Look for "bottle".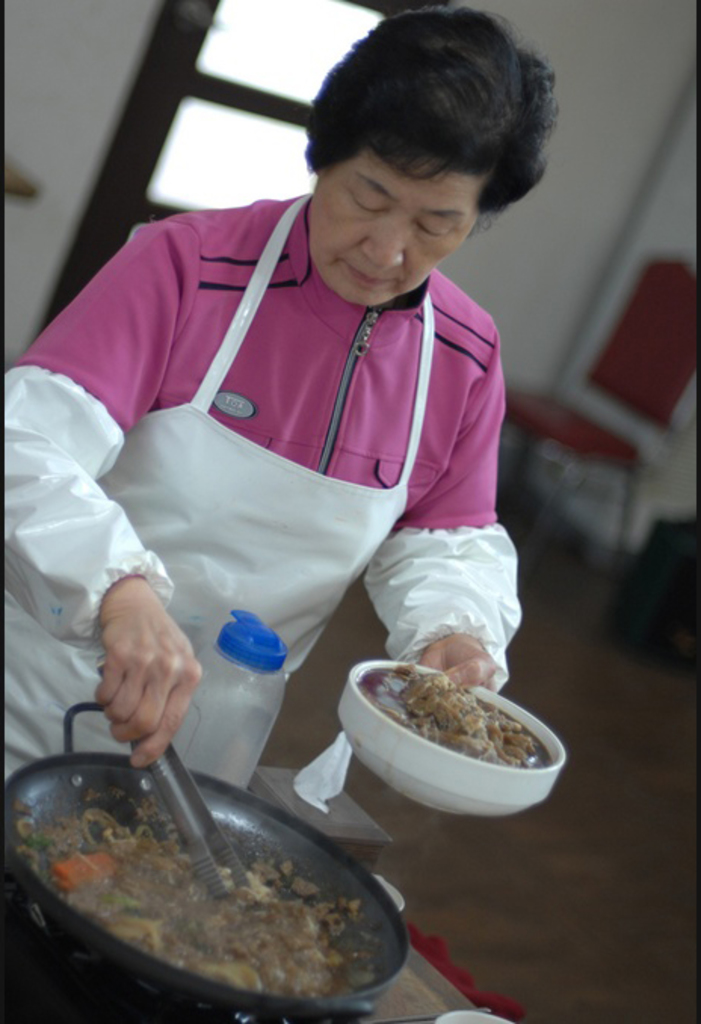
Found: {"left": 172, "top": 612, "right": 289, "bottom": 791}.
